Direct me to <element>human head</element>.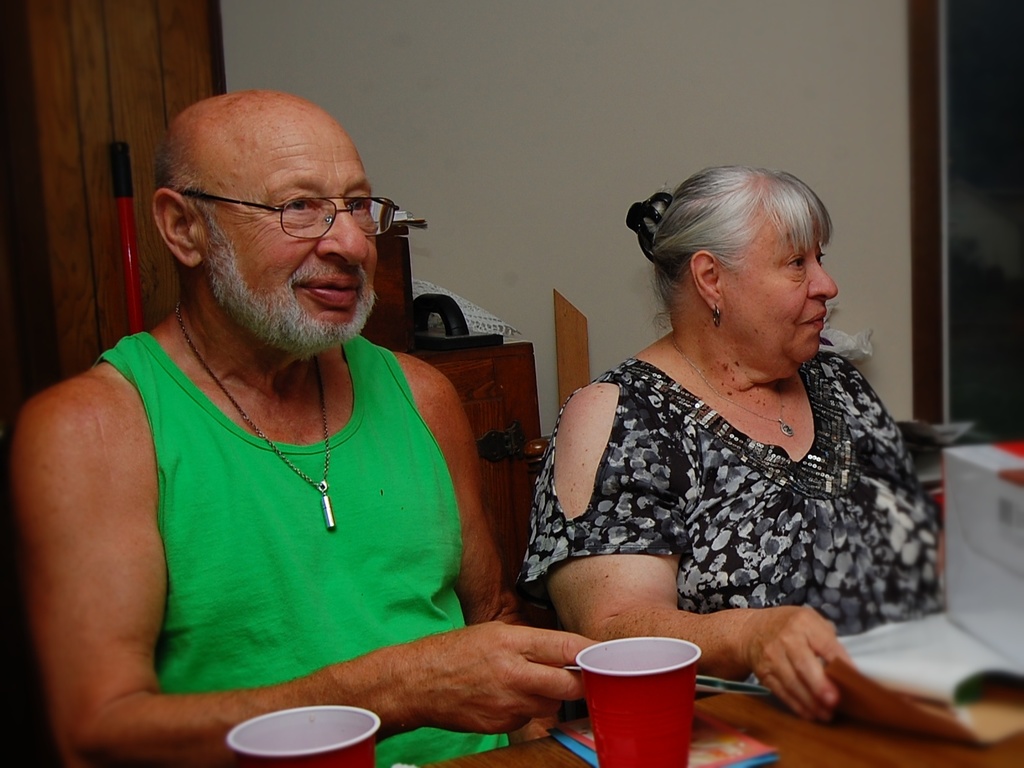
Direction: (left=150, top=89, right=381, bottom=356).
